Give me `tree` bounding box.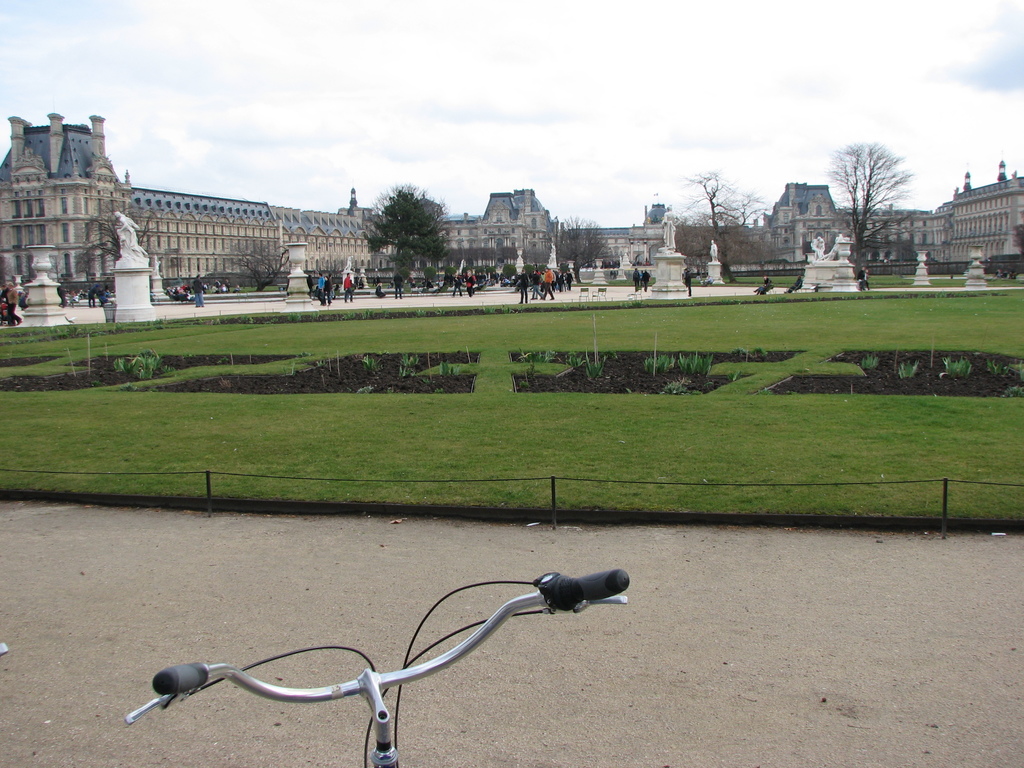
0,253,18,285.
